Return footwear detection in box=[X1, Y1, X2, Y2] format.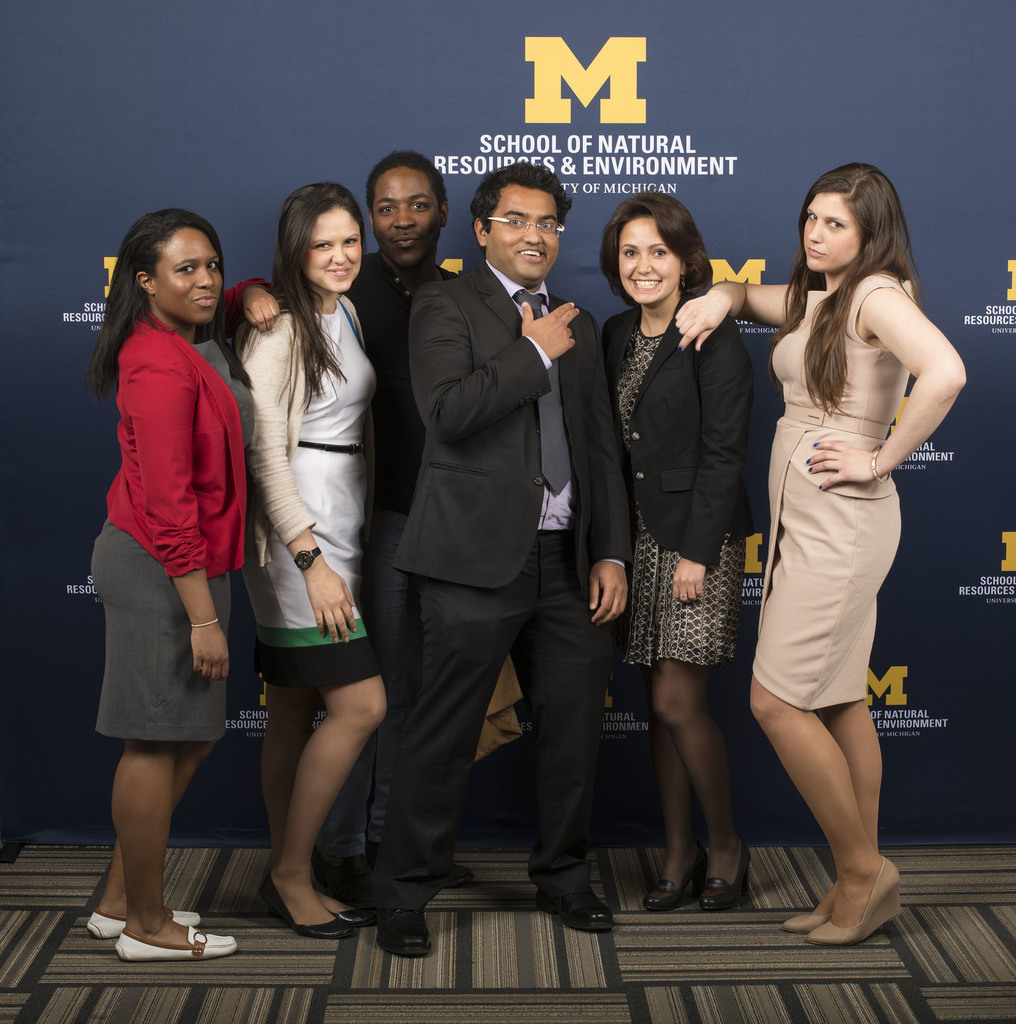
box=[110, 896, 231, 957].
